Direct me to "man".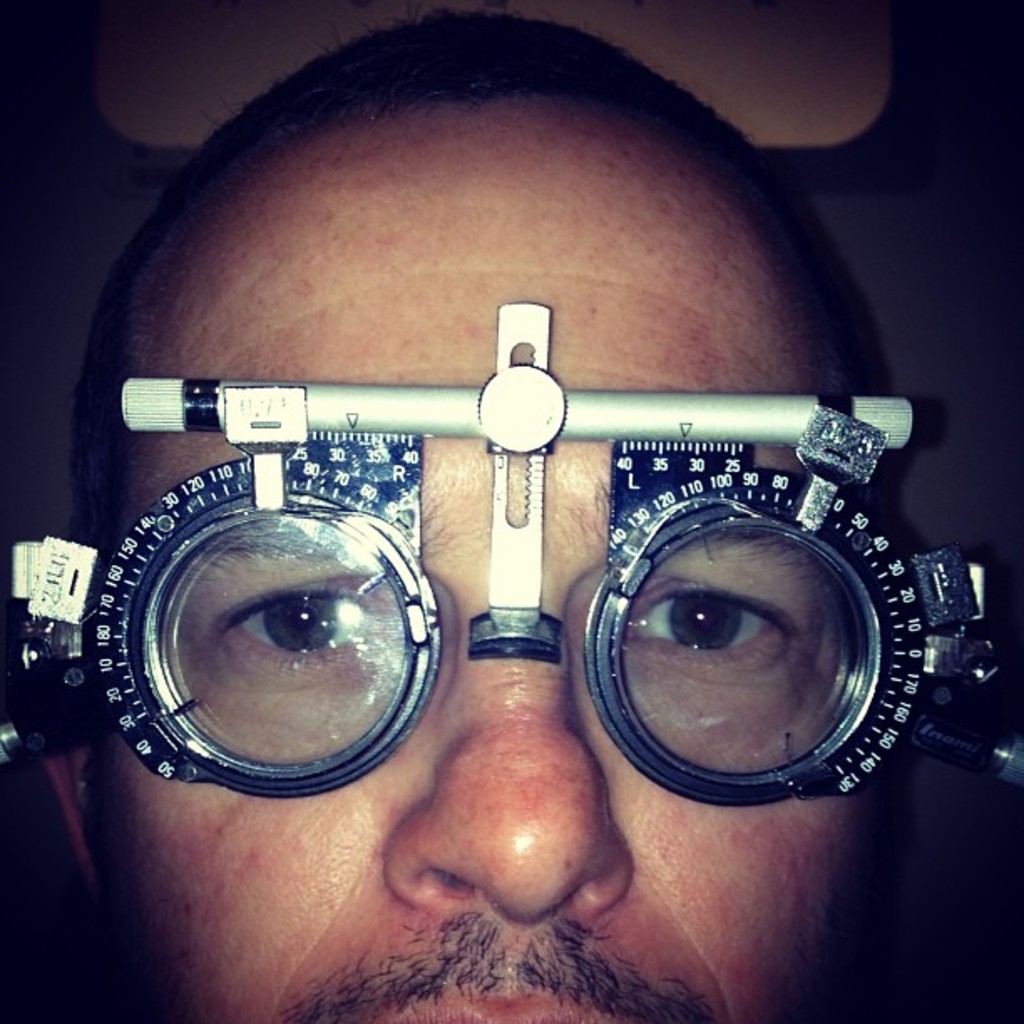
Direction: l=0, t=15, r=1017, b=1022.
